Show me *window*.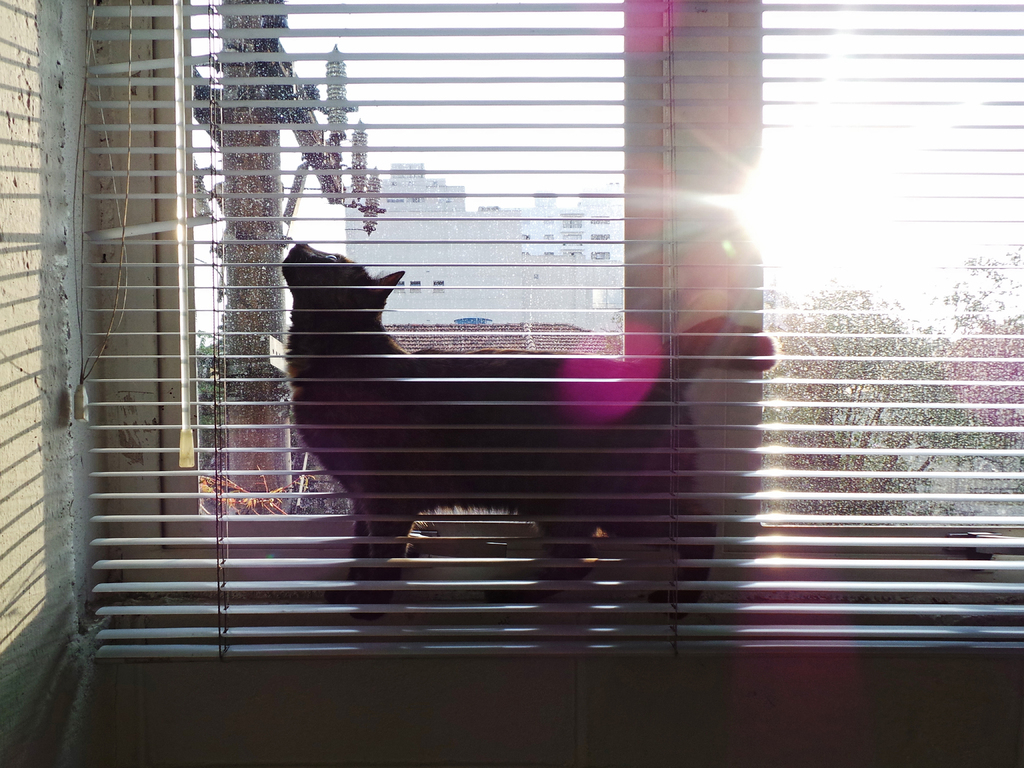
*window* is here: 80 0 1023 659.
